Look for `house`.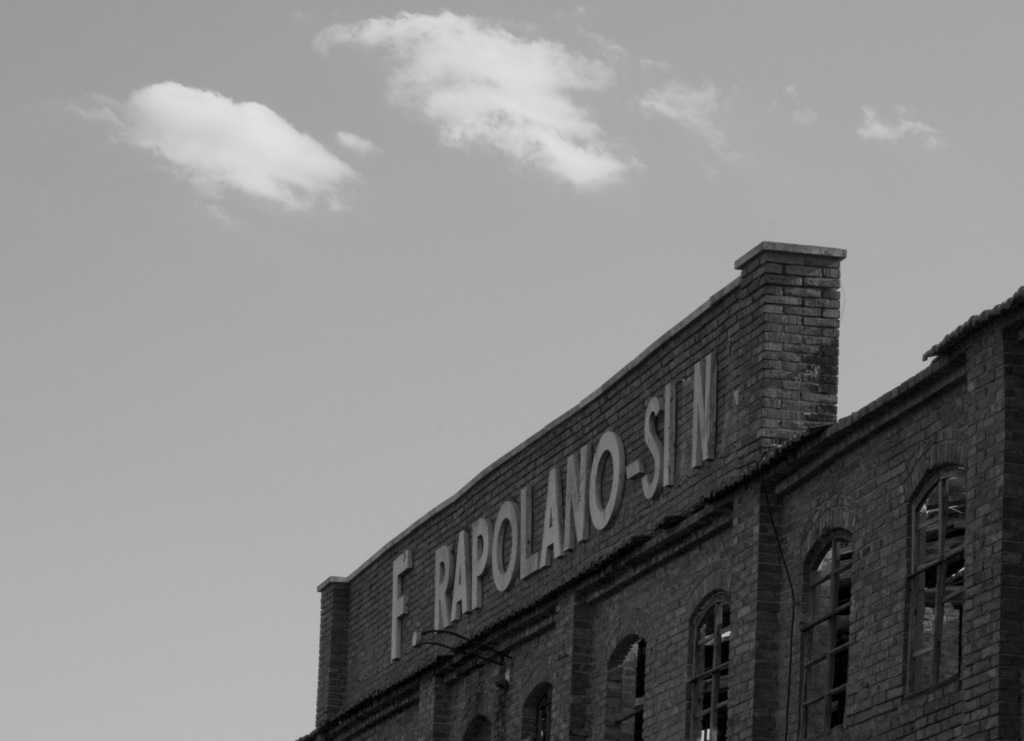
Found: left=292, top=204, right=1003, bottom=740.
